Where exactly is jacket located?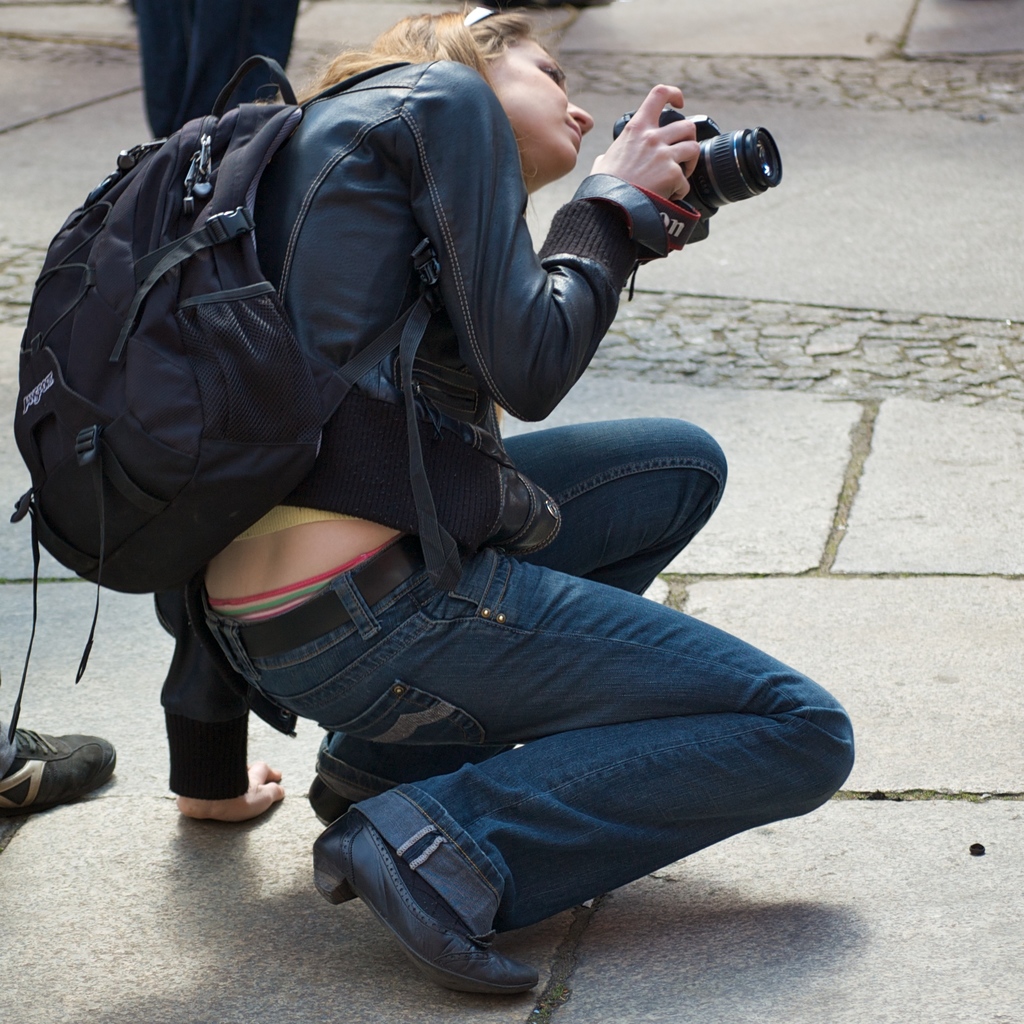
Its bounding box is (257, 58, 635, 469).
